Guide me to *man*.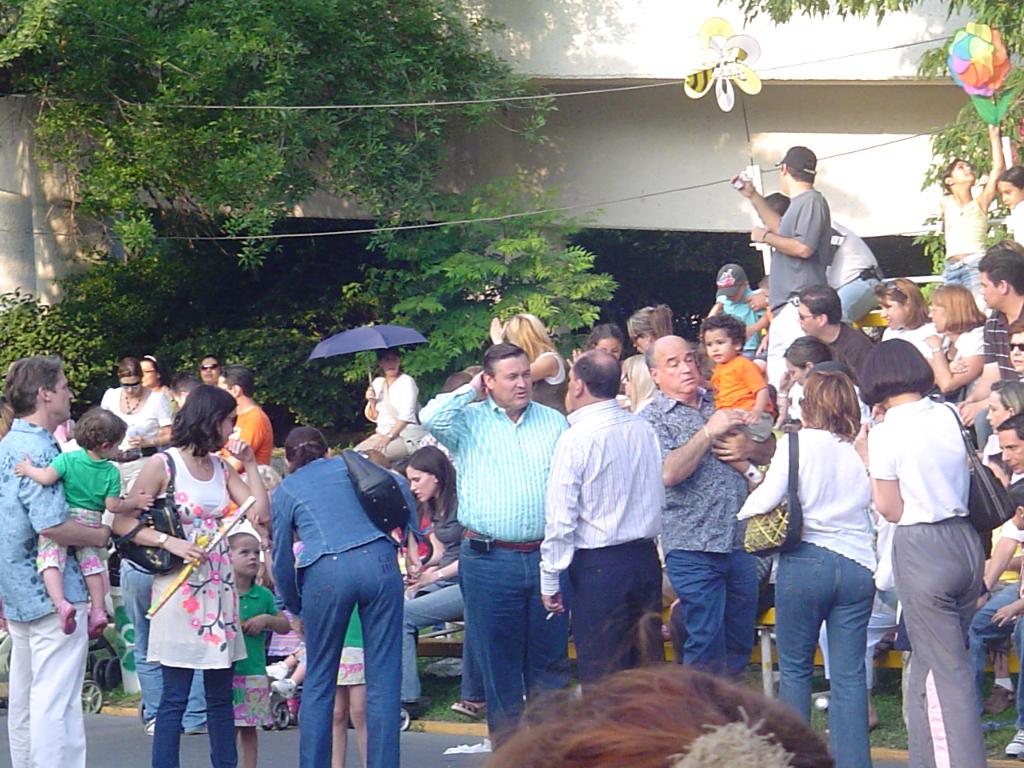
Guidance: 950:248:1023:446.
